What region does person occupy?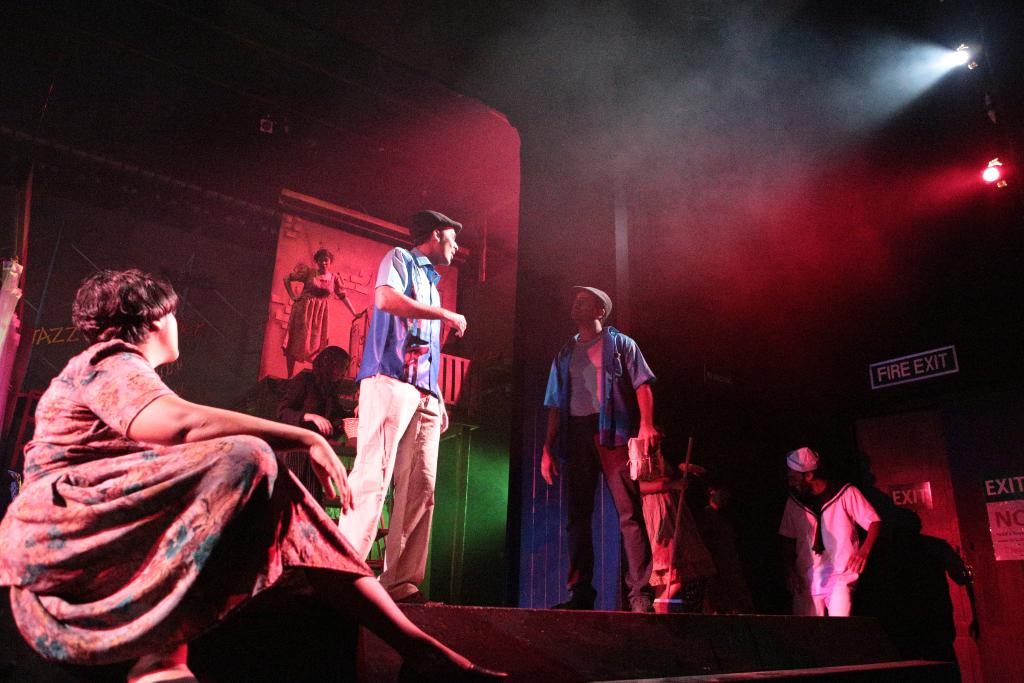
284/244/365/368.
